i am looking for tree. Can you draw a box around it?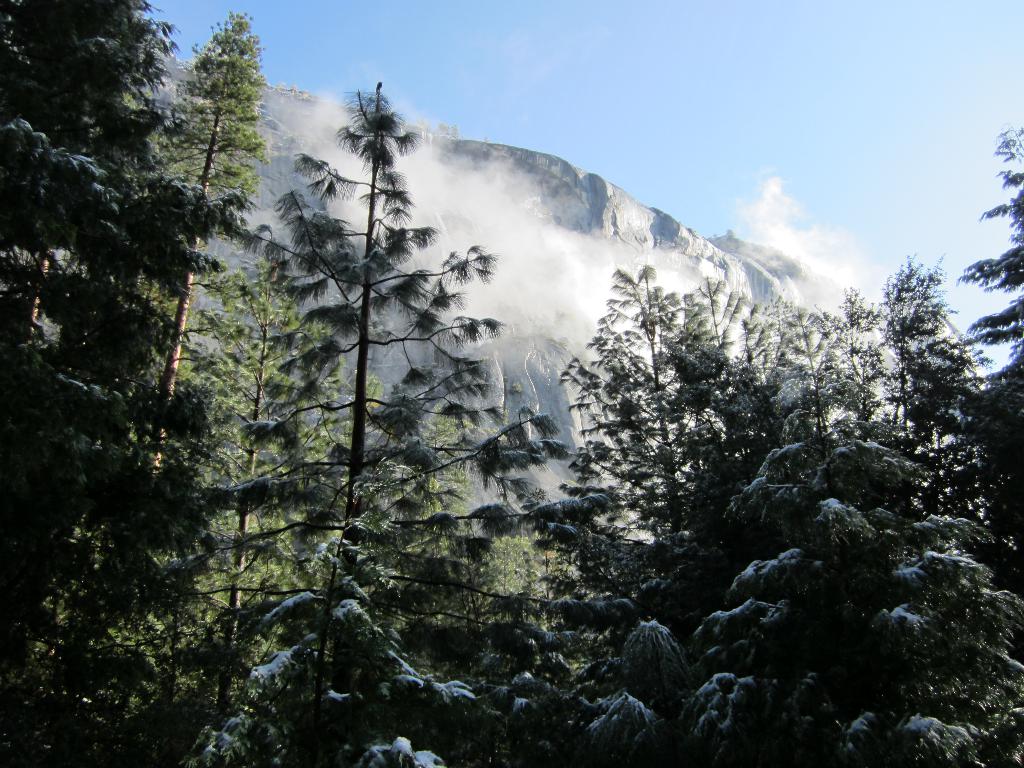
Sure, the bounding box is l=223, t=82, r=509, b=767.
